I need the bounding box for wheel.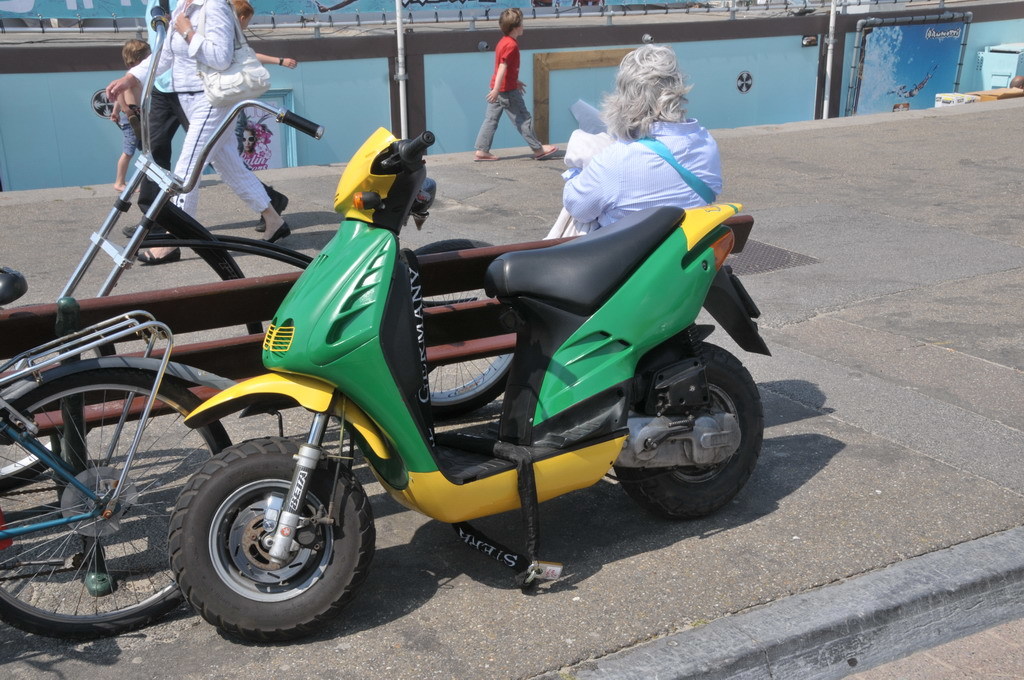
Here it is: x1=614, y1=343, x2=768, y2=522.
